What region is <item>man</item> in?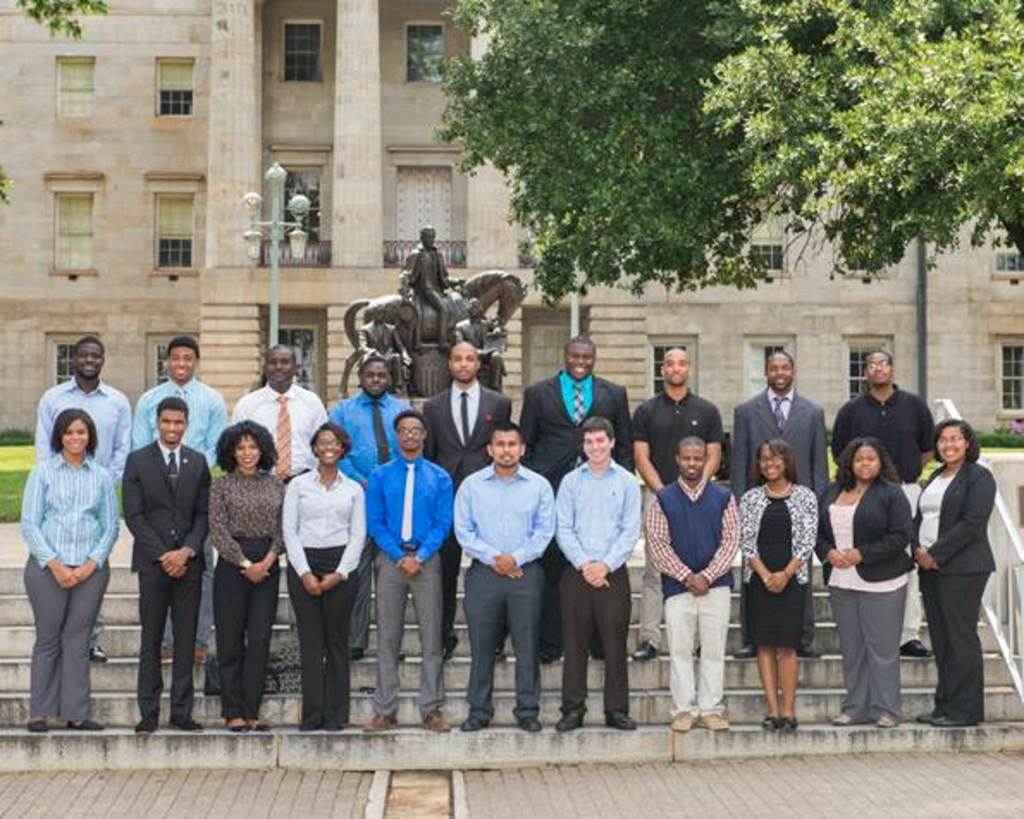
locate(119, 397, 213, 740).
